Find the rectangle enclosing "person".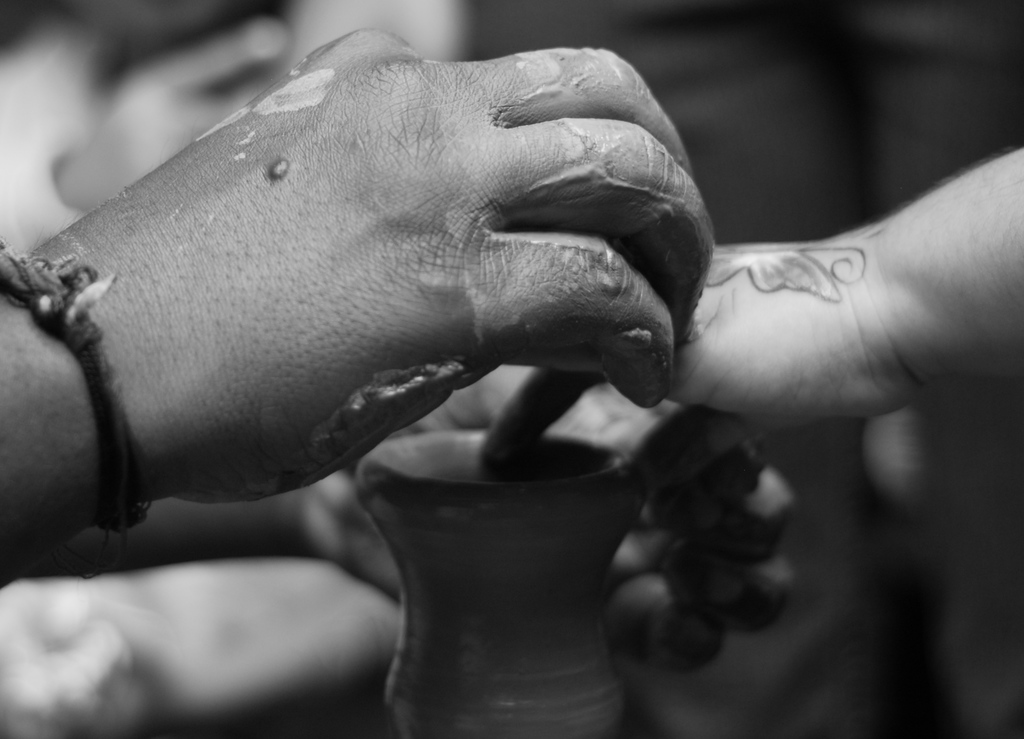
0:45:801:593.
